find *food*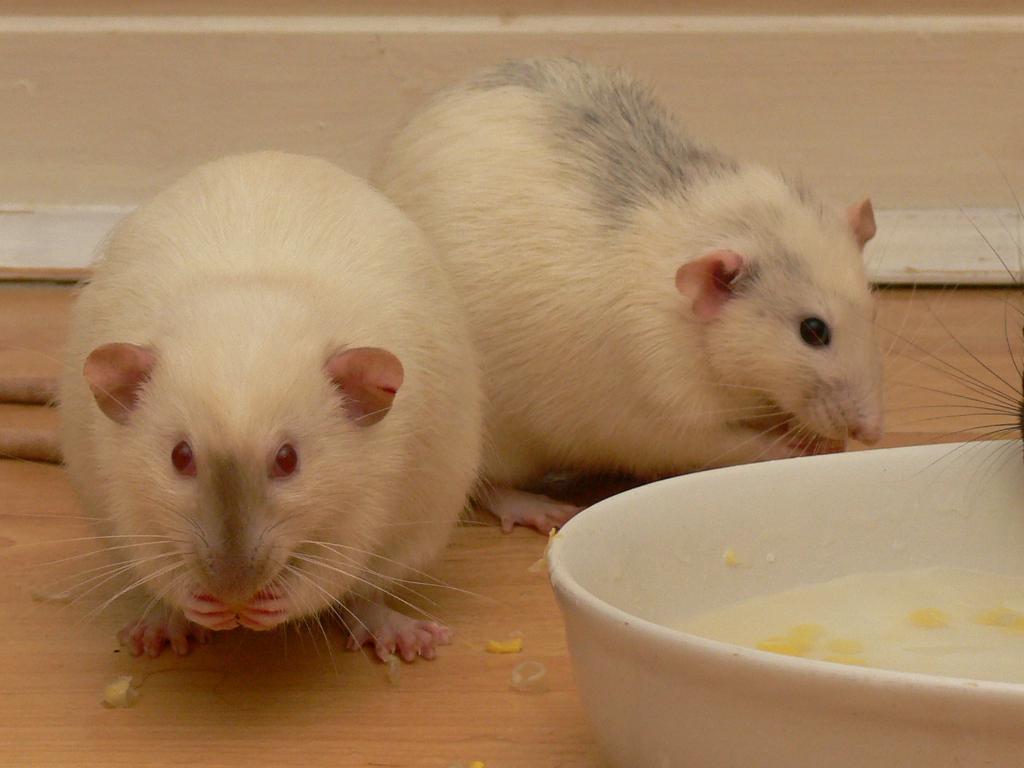
<region>650, 561, 1023, 672</region>
